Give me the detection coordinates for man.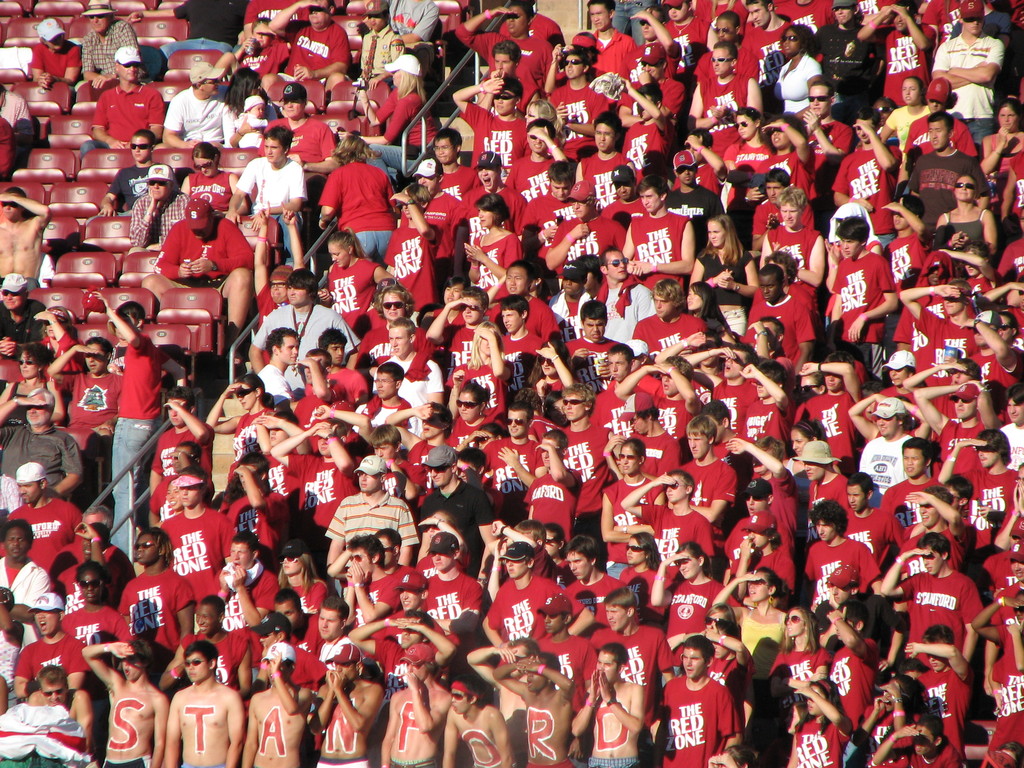
bbox=(561, 298, 628, 393).
